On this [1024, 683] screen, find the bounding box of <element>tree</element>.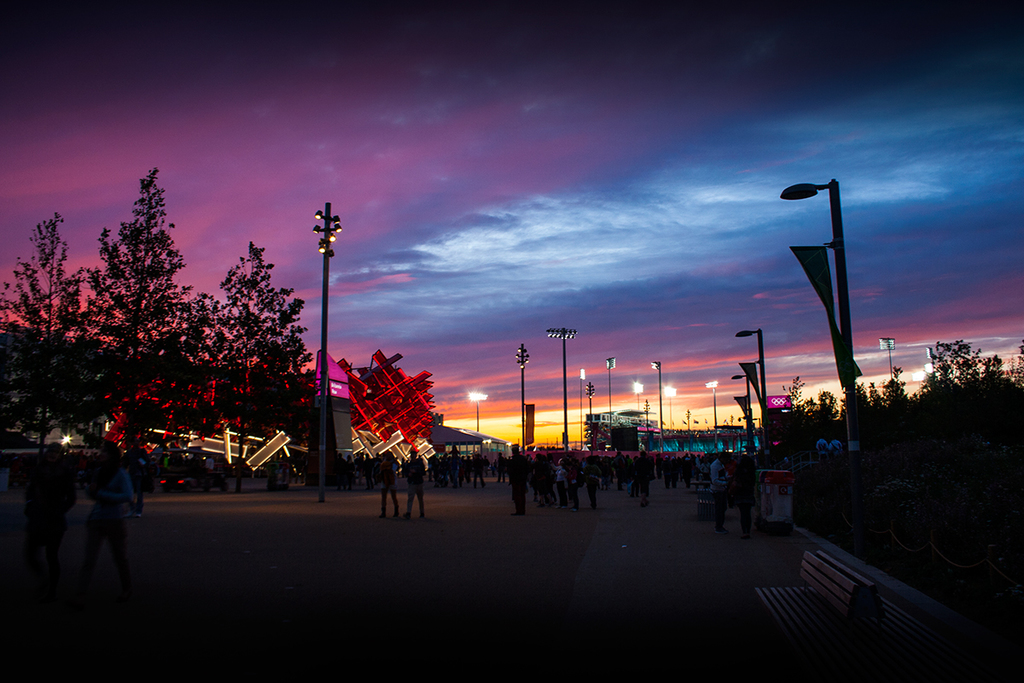
Bounding box: x1=189, y1=233, x2=321, y2=498.
